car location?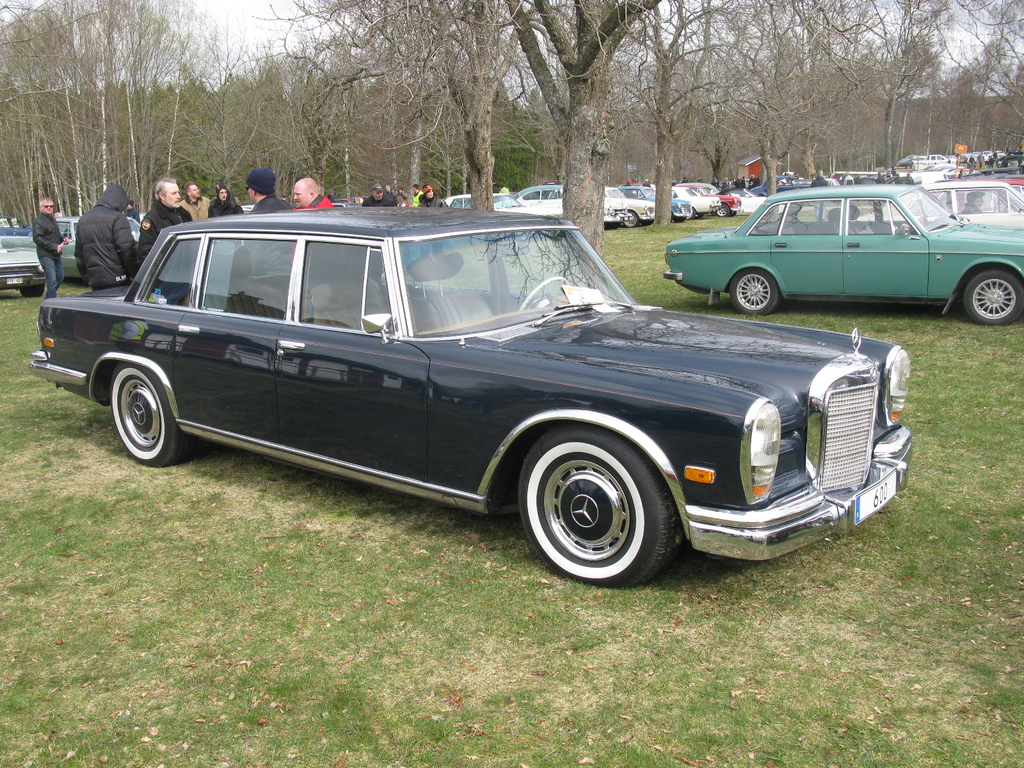
51/207/916/596
